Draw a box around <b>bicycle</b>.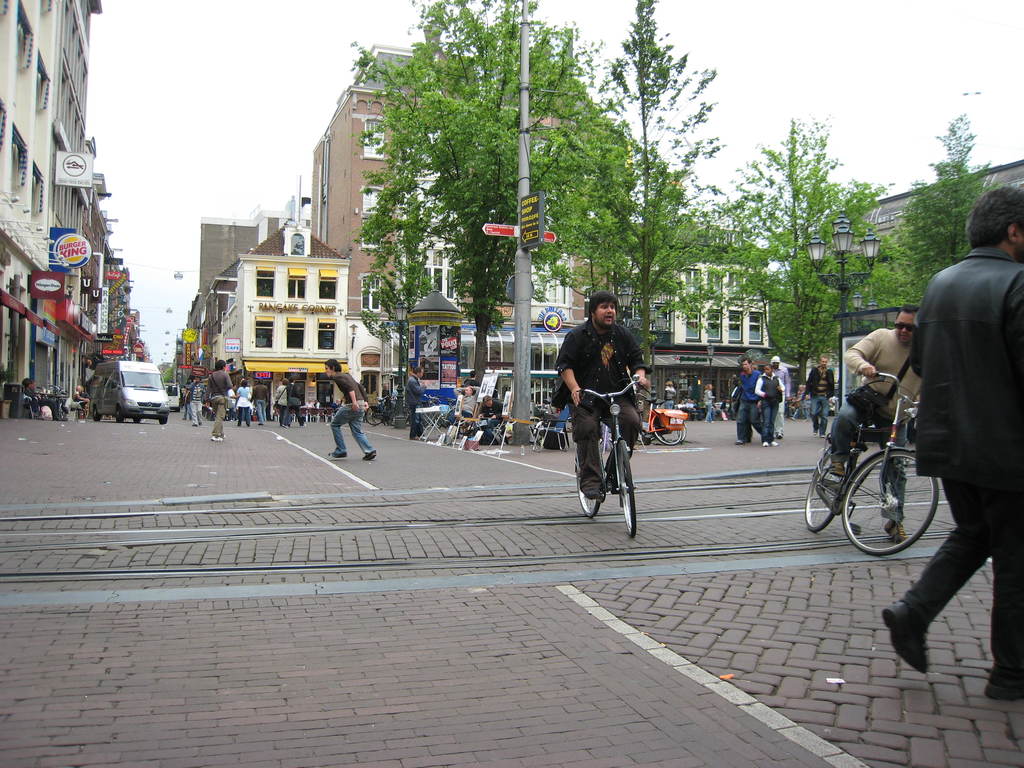
box(644, 409, 690, 458).
